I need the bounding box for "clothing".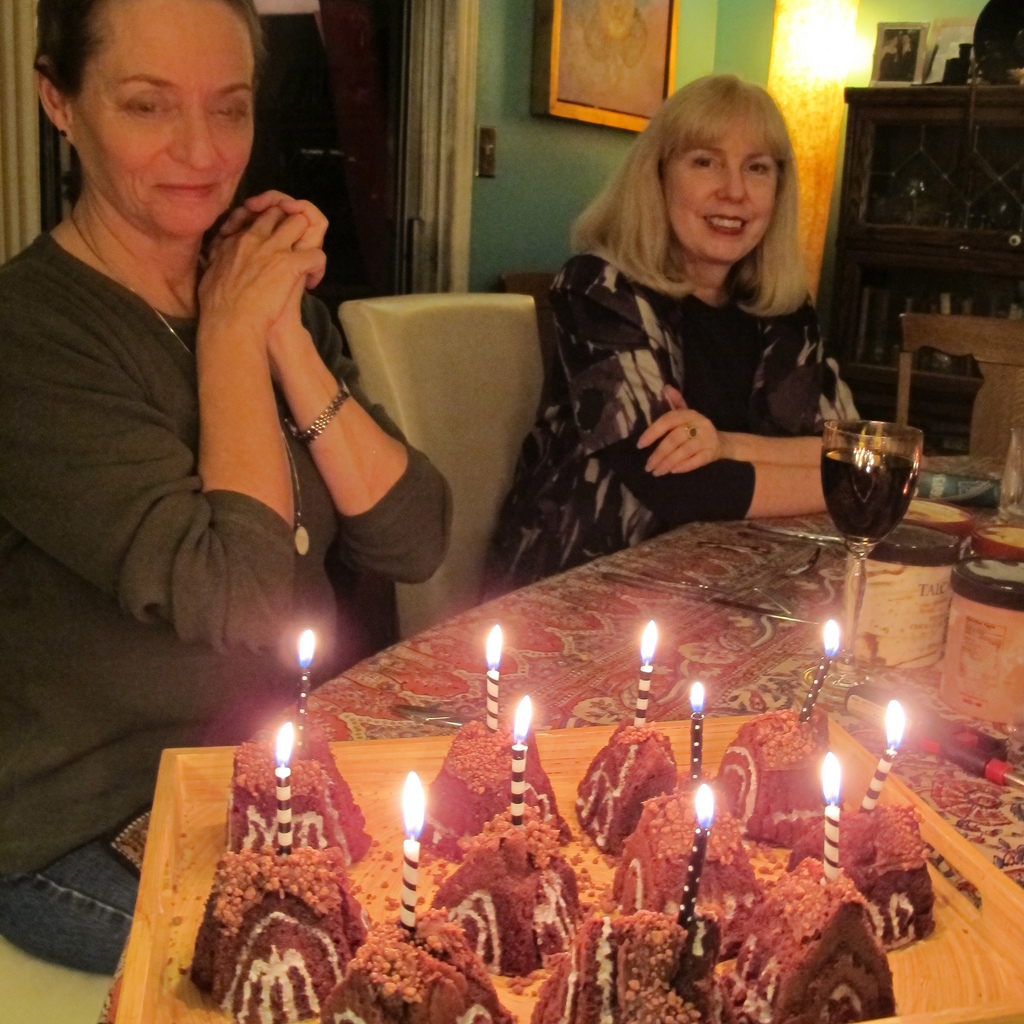
Here it is: box=[0, 238, 450, 972].
